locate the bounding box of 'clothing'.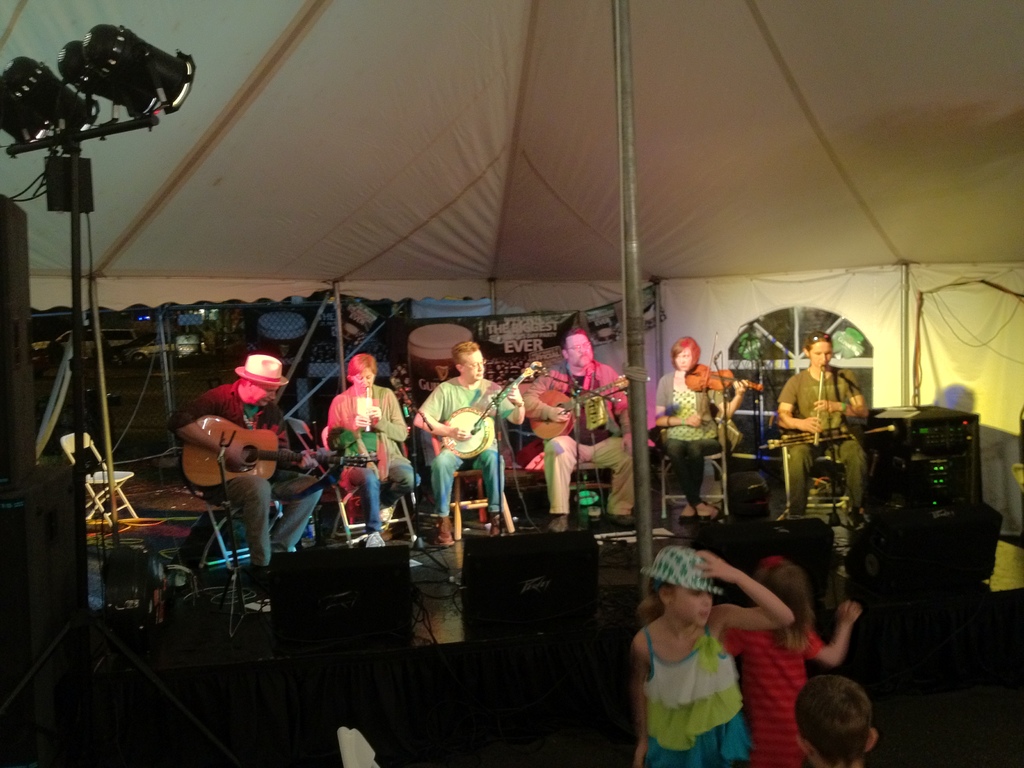
Bounding box: (653, 362, 724, 503).
